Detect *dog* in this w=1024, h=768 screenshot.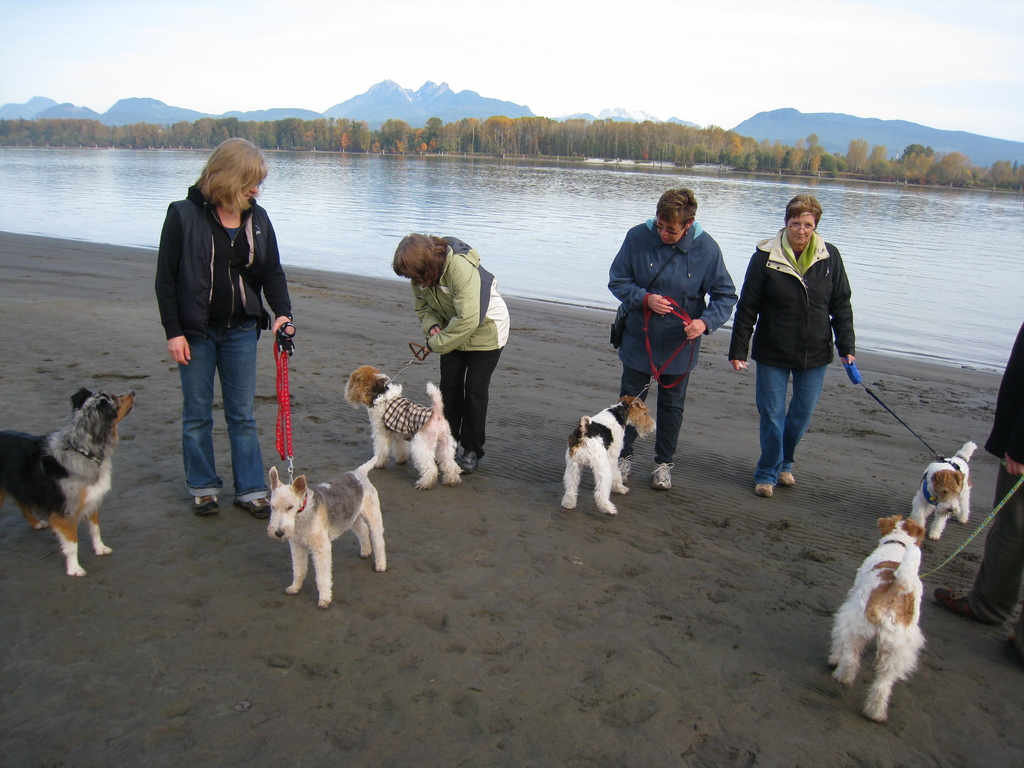
Detection: (x1=559, y1=392, x2=659, y2=518).
